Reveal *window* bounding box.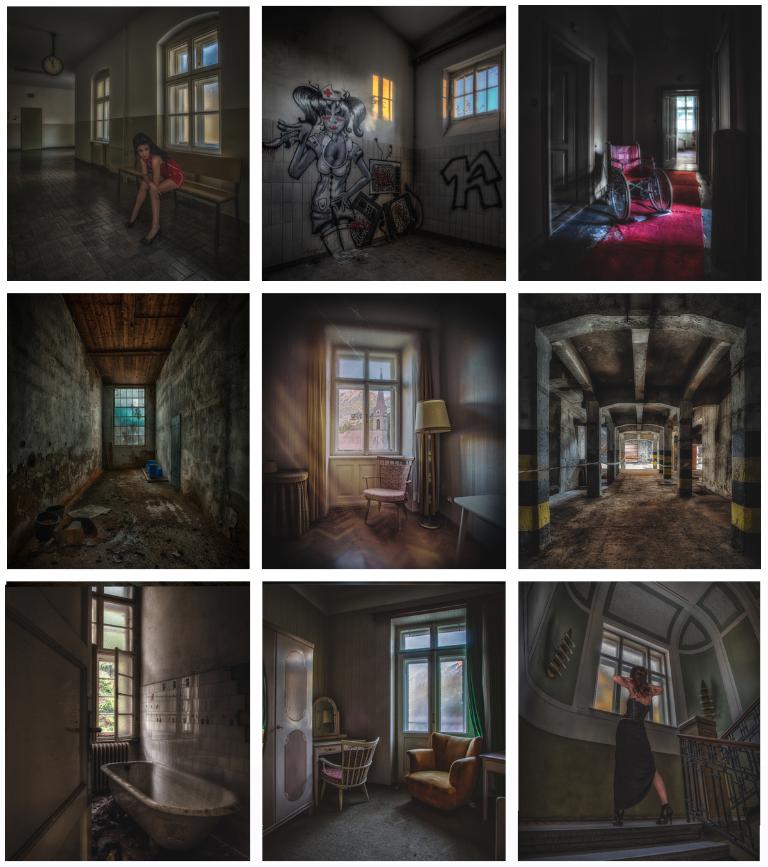
Revealed: Rect(379, 596, 500, 772).
